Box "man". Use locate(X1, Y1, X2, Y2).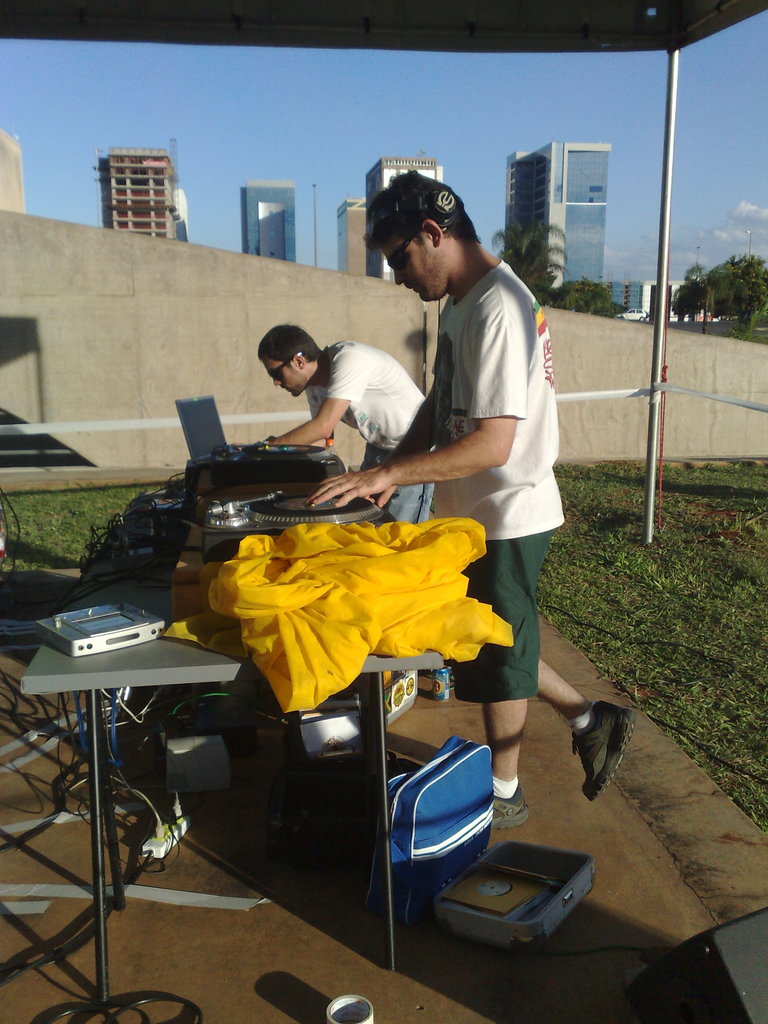
locate(258, 317, 442, 536).
